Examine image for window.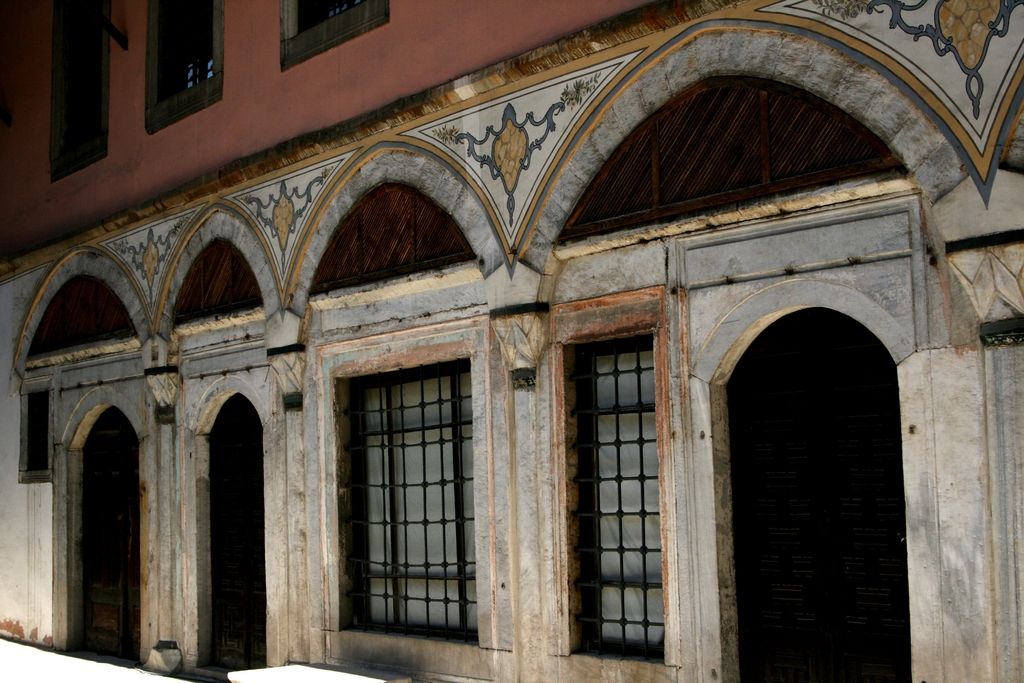
Examination result: {"x1": 543, "y1": 322, "x2": 671, "y2": 657}.
